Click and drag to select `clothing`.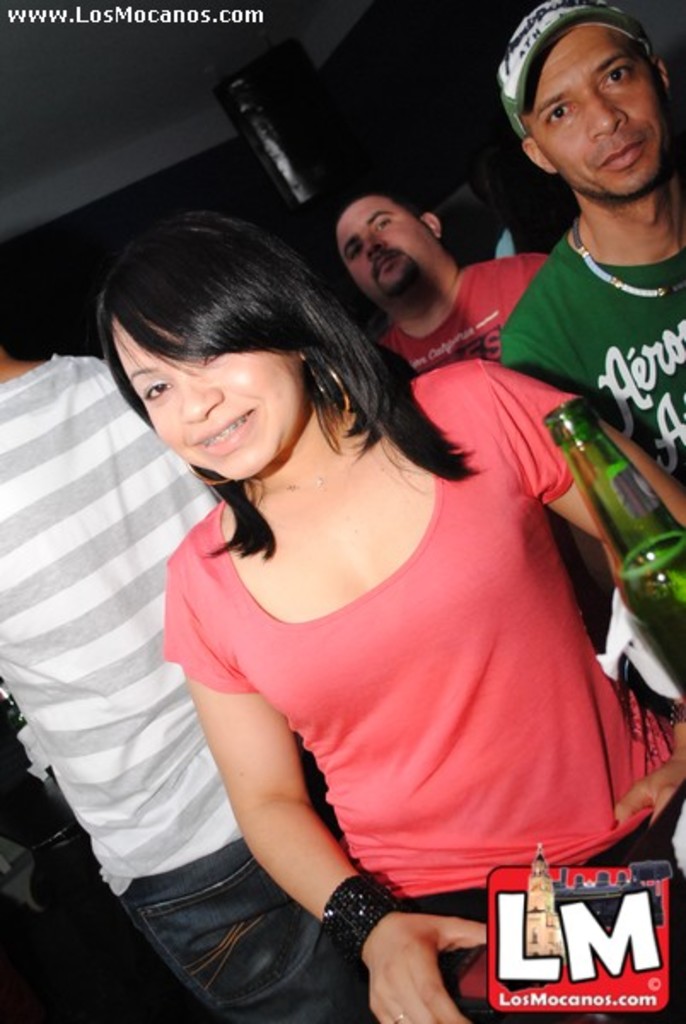
Selection: [386, 251, 561, 393].
